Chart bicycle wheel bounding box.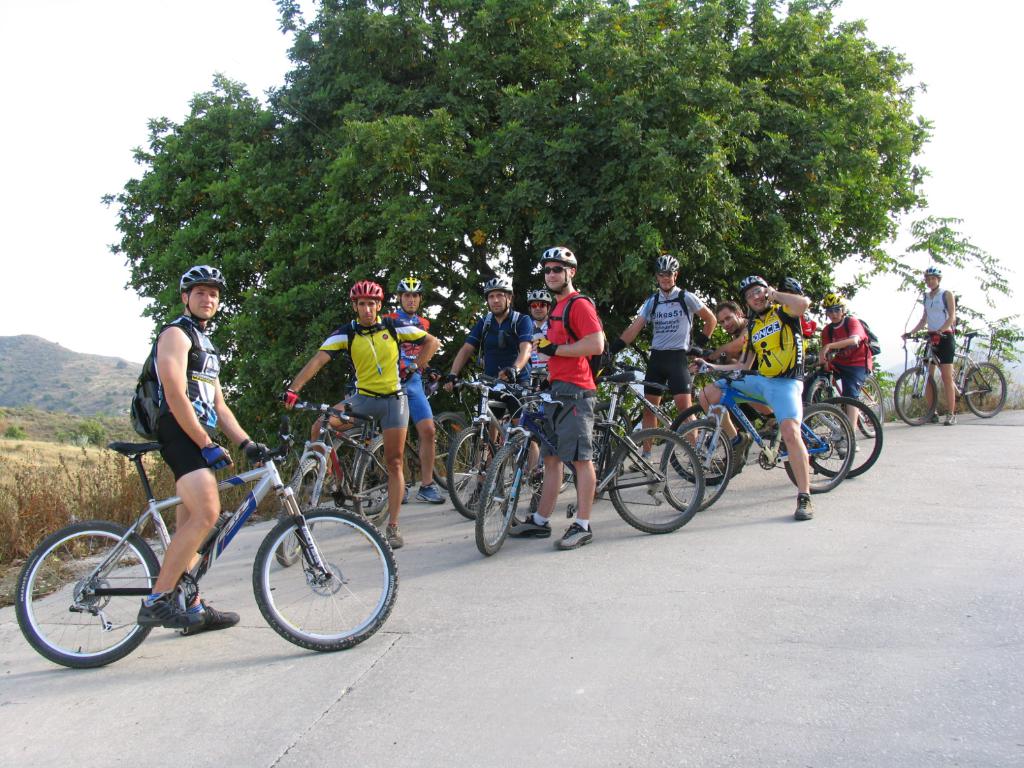
Charted: 251, 508, 403, 646.
